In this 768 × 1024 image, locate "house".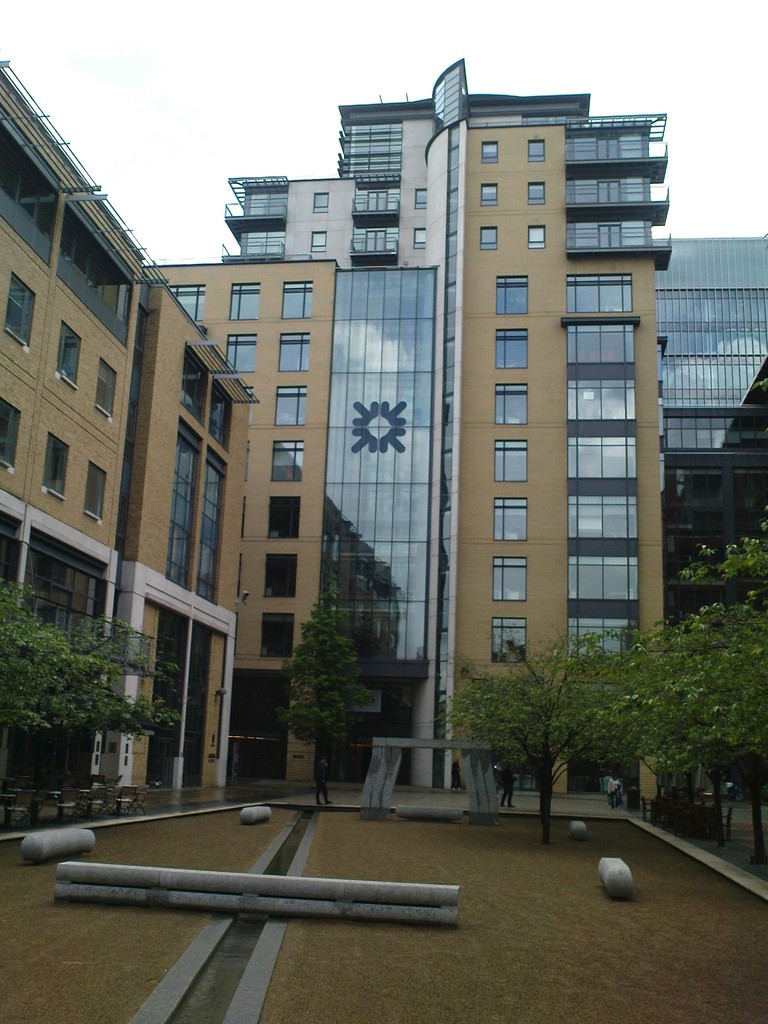
Bounding box: box(215, 59, 596, 267).
